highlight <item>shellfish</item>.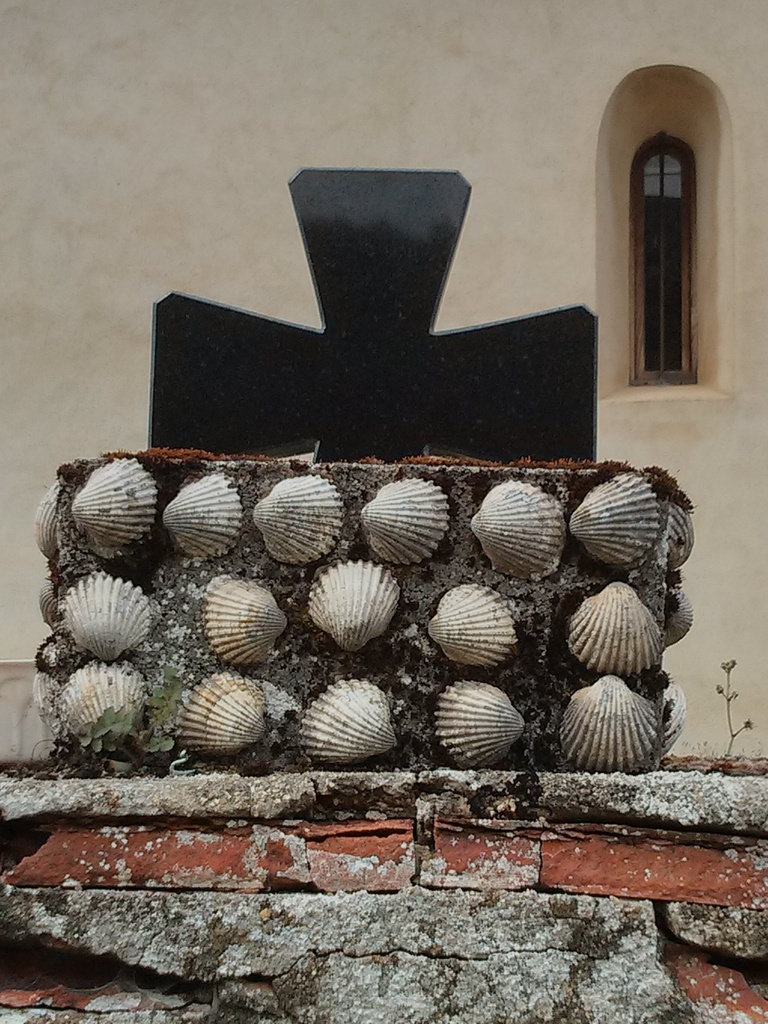
Highlighted region: <bbox>297, 684, 395, 767</bbox>.
